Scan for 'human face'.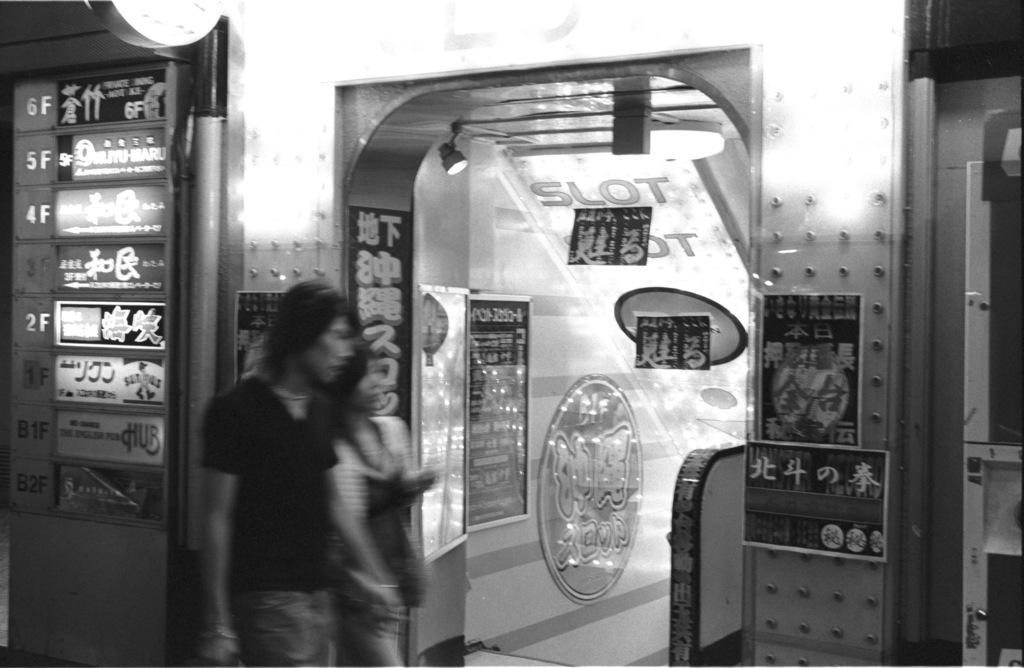
Scan result: l=295, t=313, r=354, b=386.
